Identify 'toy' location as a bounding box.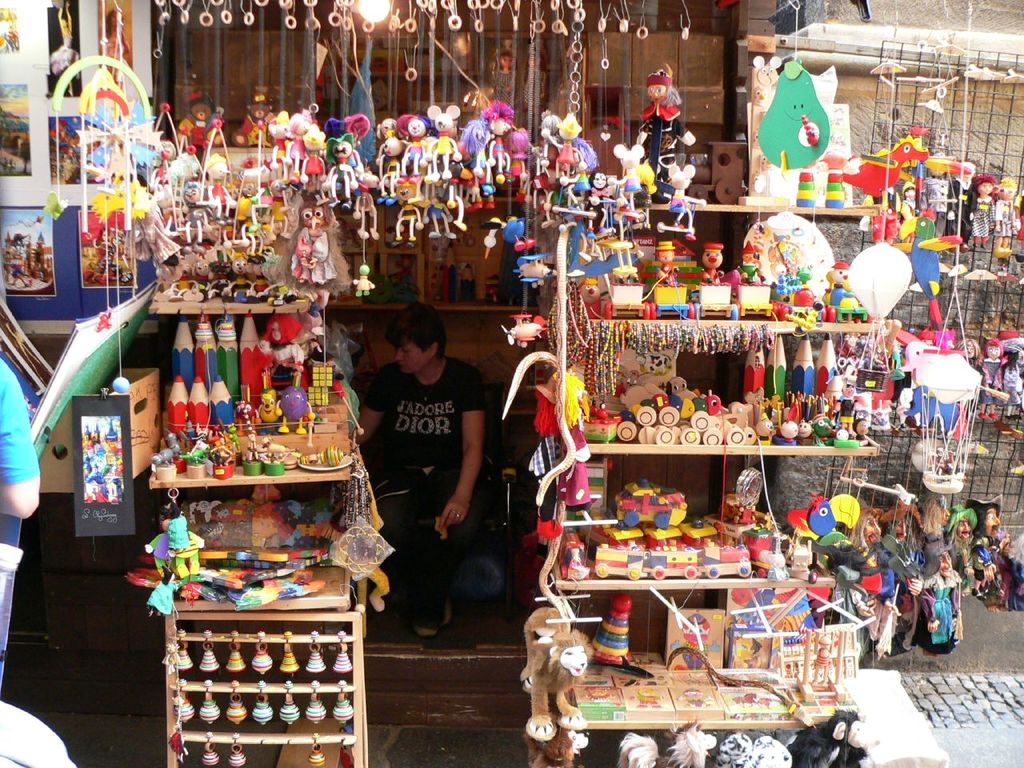
{"x1": 838, "y1": 122, "x2": 934, "y2": 196}.
